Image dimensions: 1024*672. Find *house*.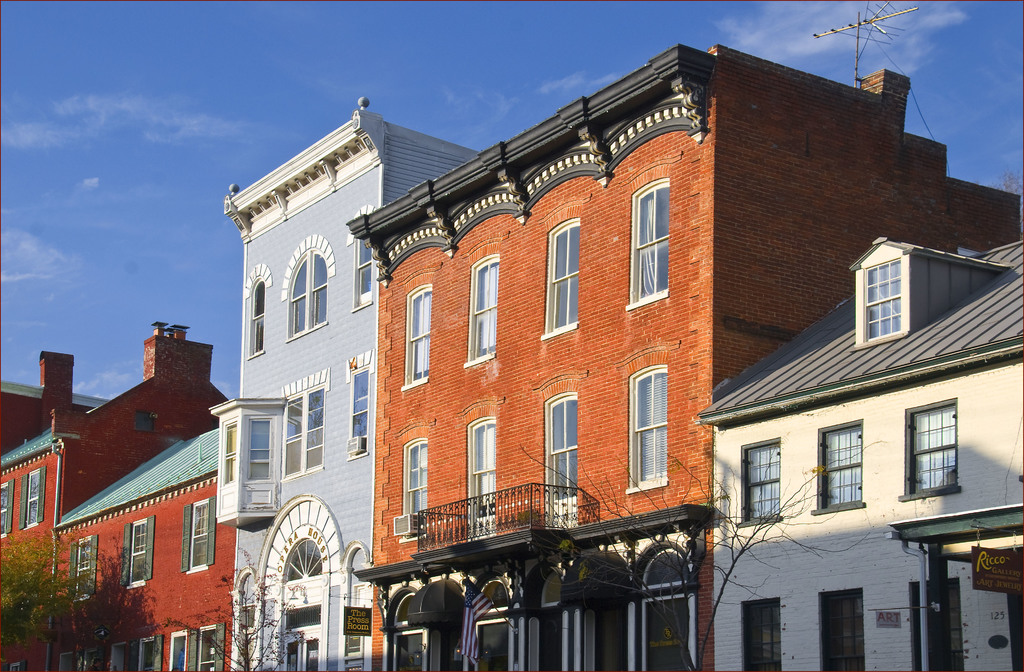
bbox=(205, 95, 485, 671).
